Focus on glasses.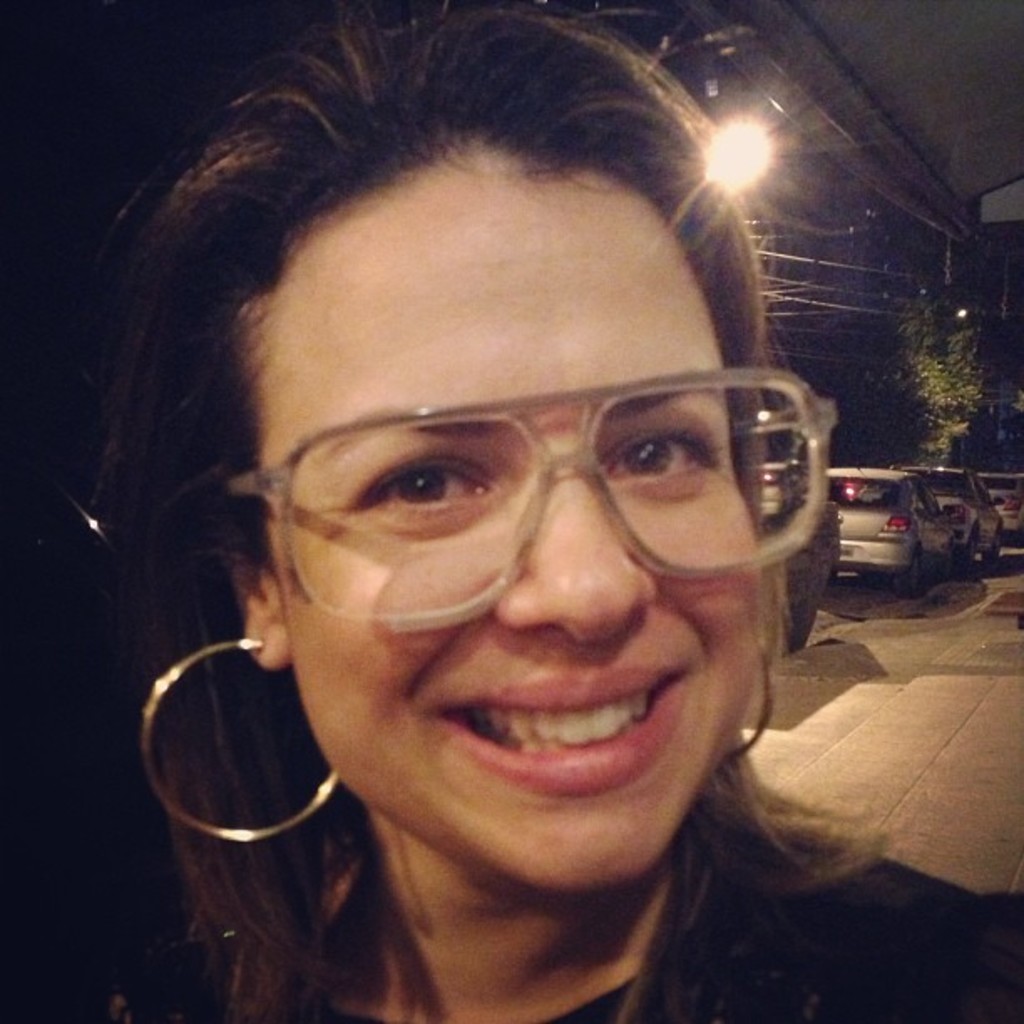
Focused at {"left": 224, "top": 370, "right": 835, "bottom": 631}.
